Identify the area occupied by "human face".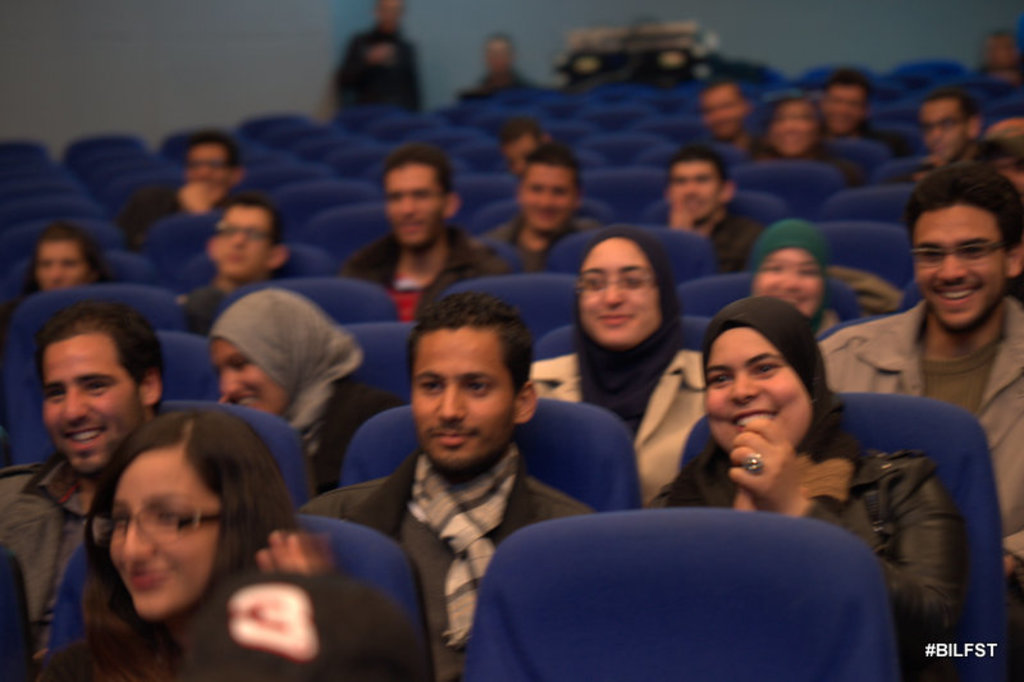
Area: 189/145/234/183.
